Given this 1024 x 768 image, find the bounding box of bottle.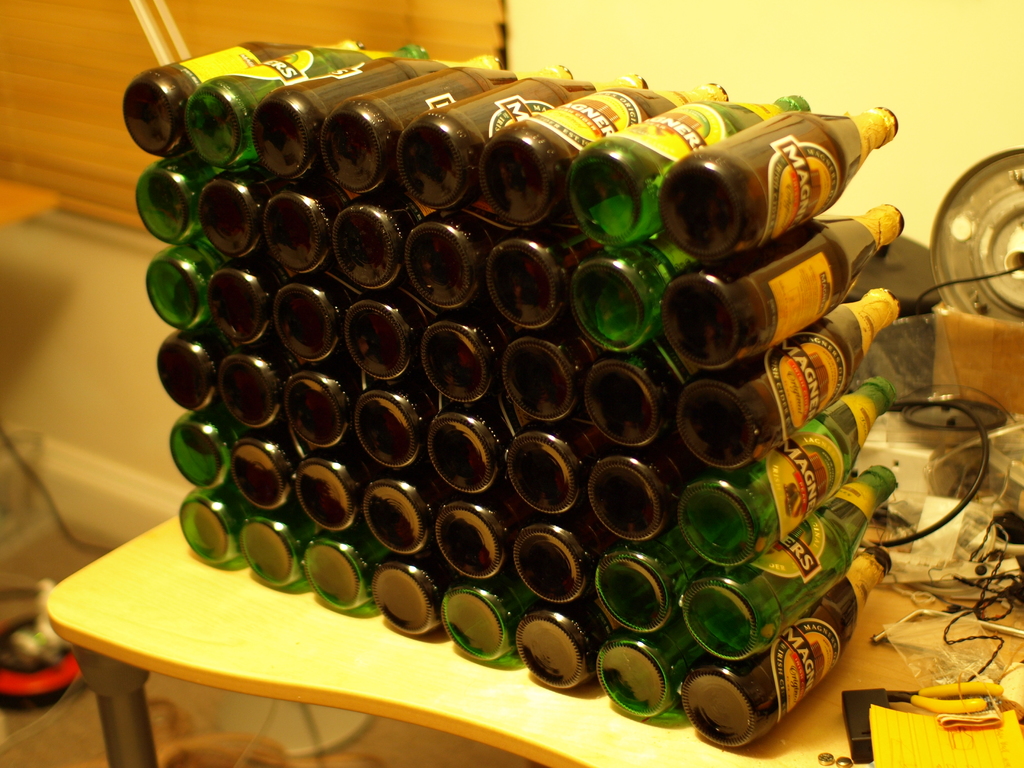
(256, 184, 349, 275).
